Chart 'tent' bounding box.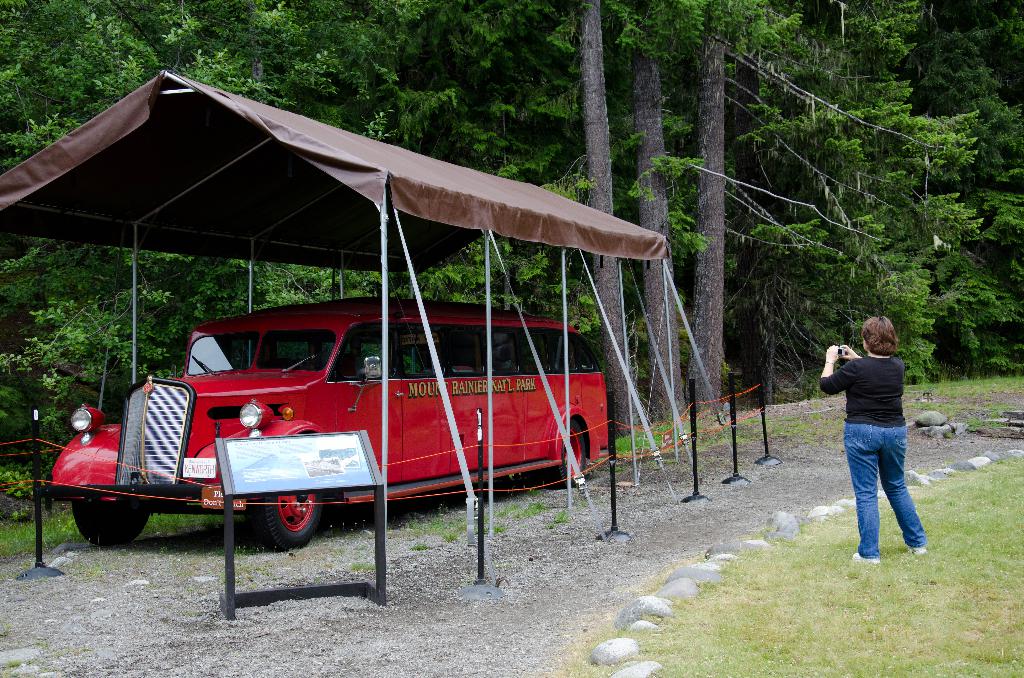
Charted: 1:83:604:348.
